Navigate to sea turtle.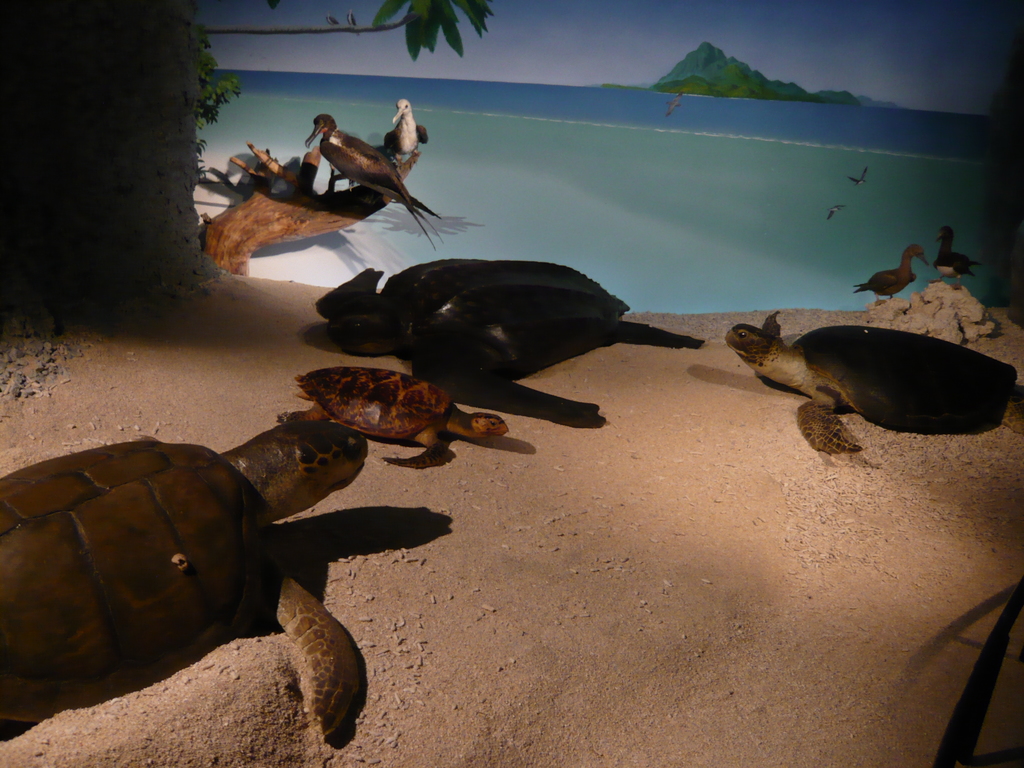
Navigation target: 0/426/371/744.
